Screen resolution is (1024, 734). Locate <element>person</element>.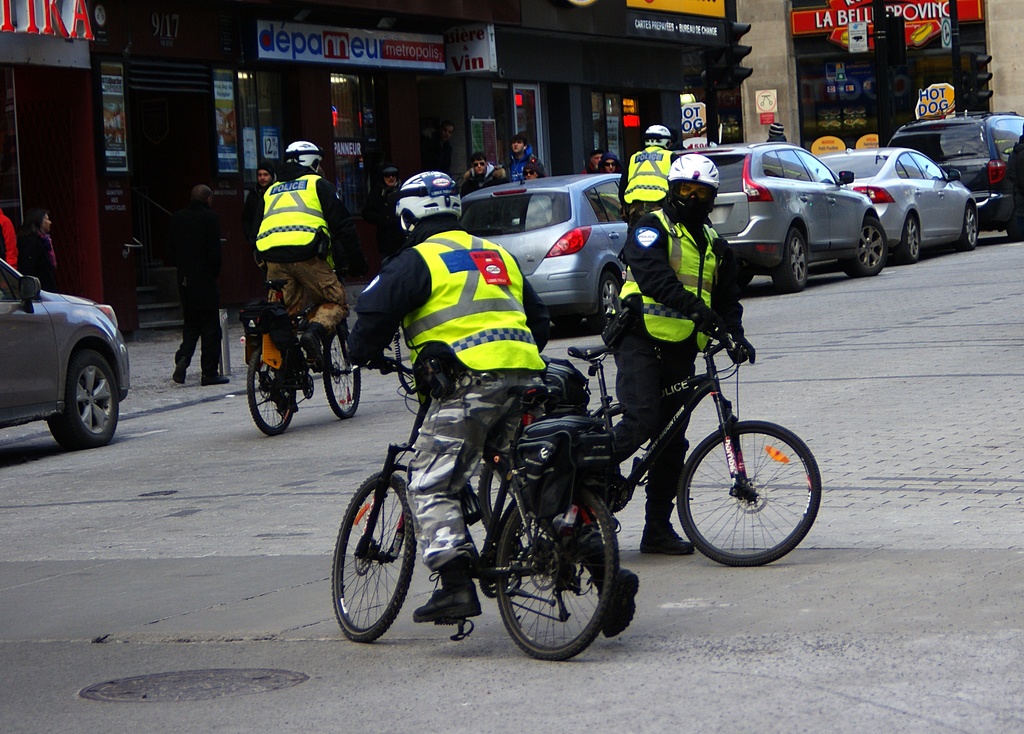
(left=461, top=154, right=500, bottom=192).
